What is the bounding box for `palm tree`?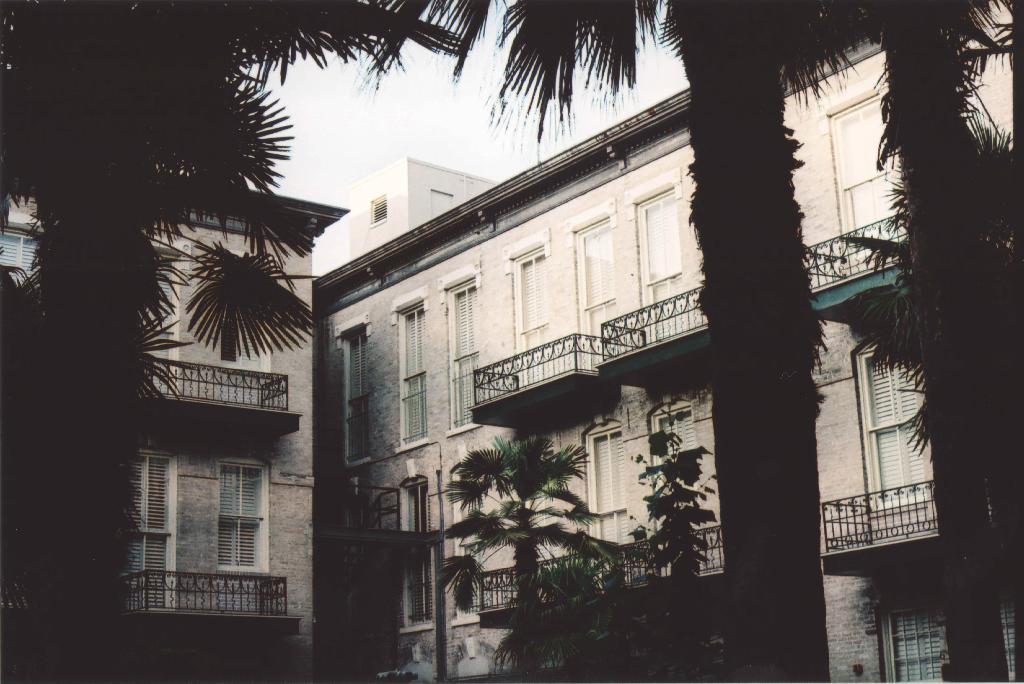
415:413:625:655.
